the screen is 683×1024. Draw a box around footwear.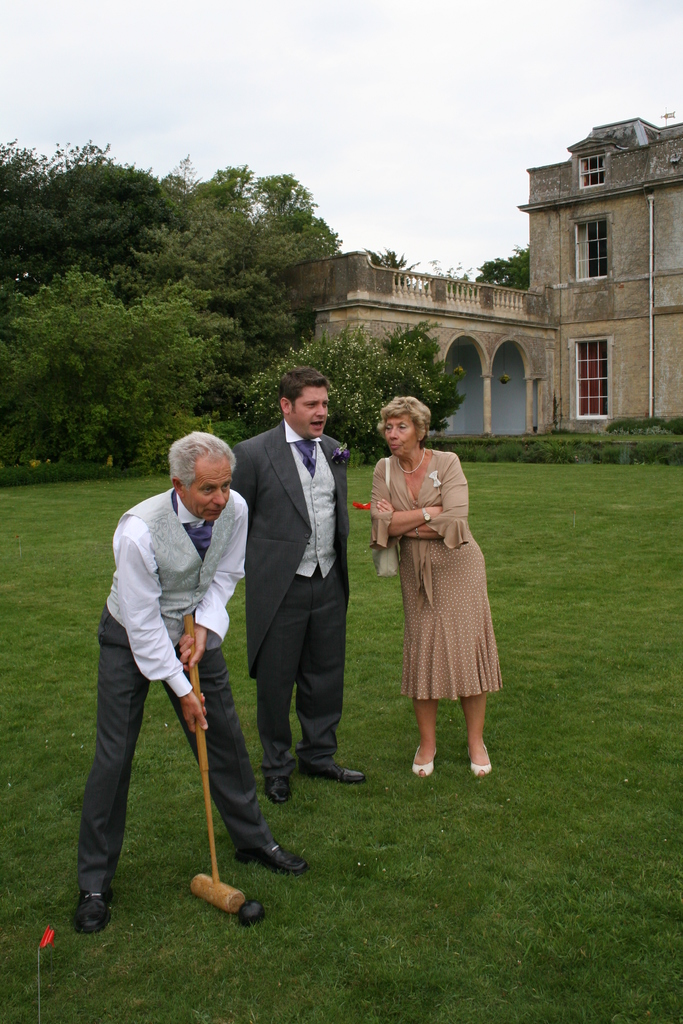
259 771 295 810.
